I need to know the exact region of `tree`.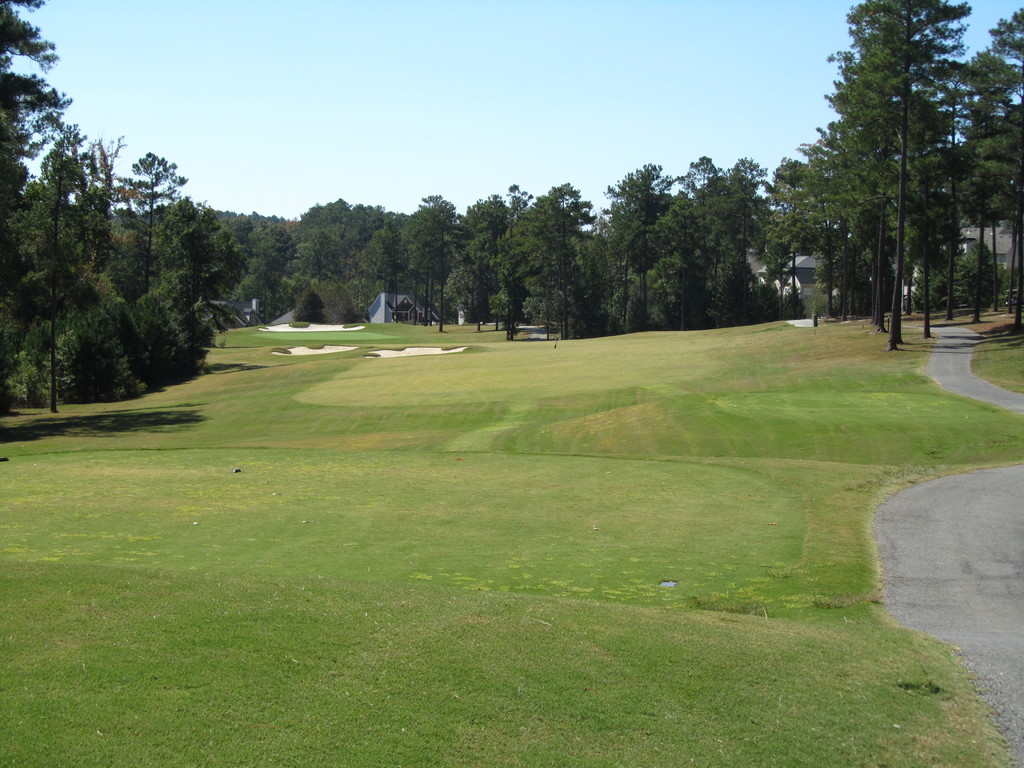
Region: region(960, 0, 1023, 339).
